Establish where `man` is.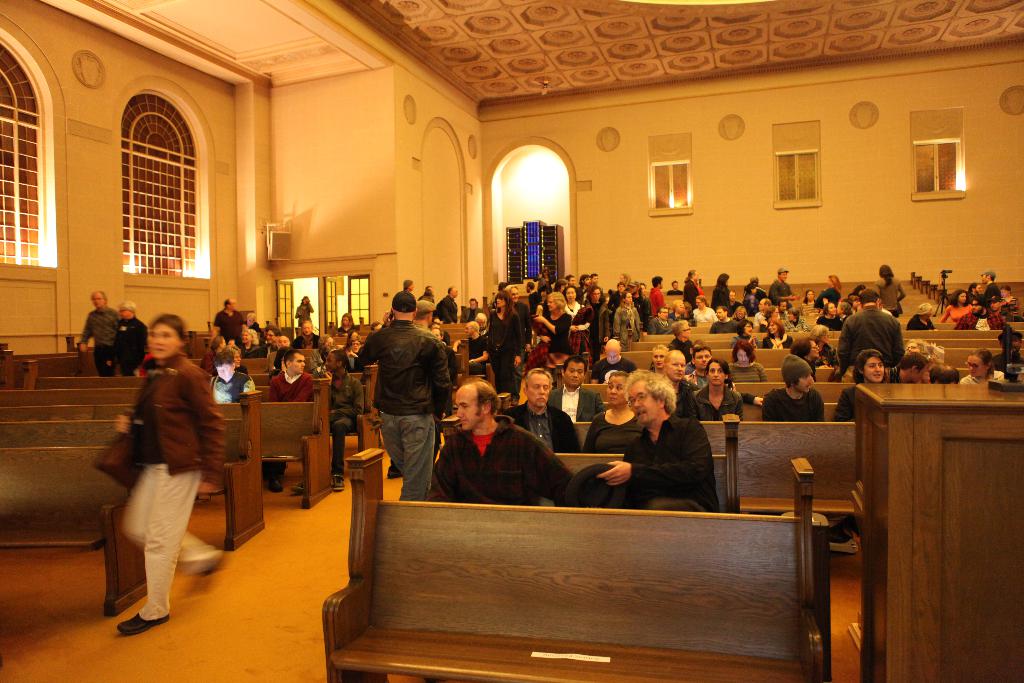
Established at rect(767, 267, 794, 293).
